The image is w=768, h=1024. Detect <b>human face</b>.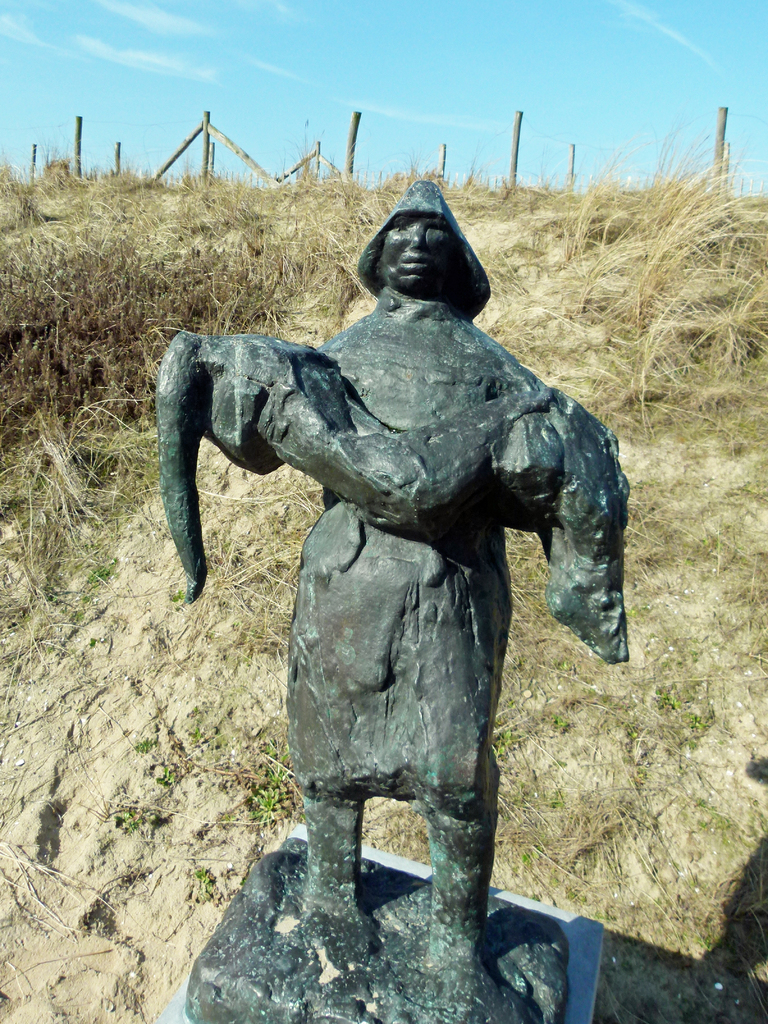
Detection: <box>378,219,460,292</box>.
